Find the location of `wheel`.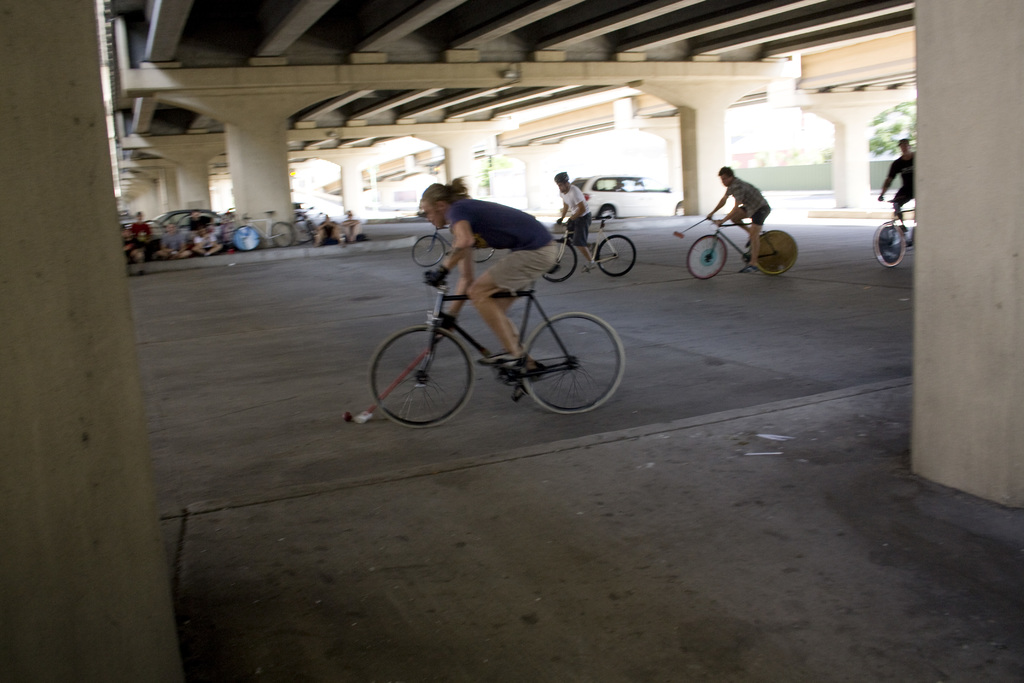
Location: bbox(747, 229, 798, 274).
